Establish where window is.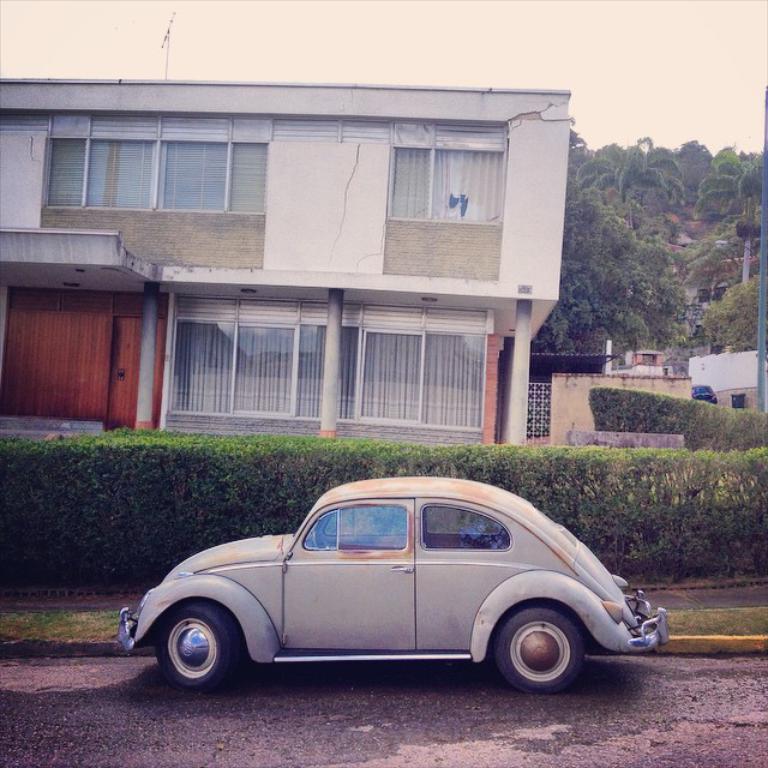
Established at [left=386, top=115, right=468, bottom=224].
